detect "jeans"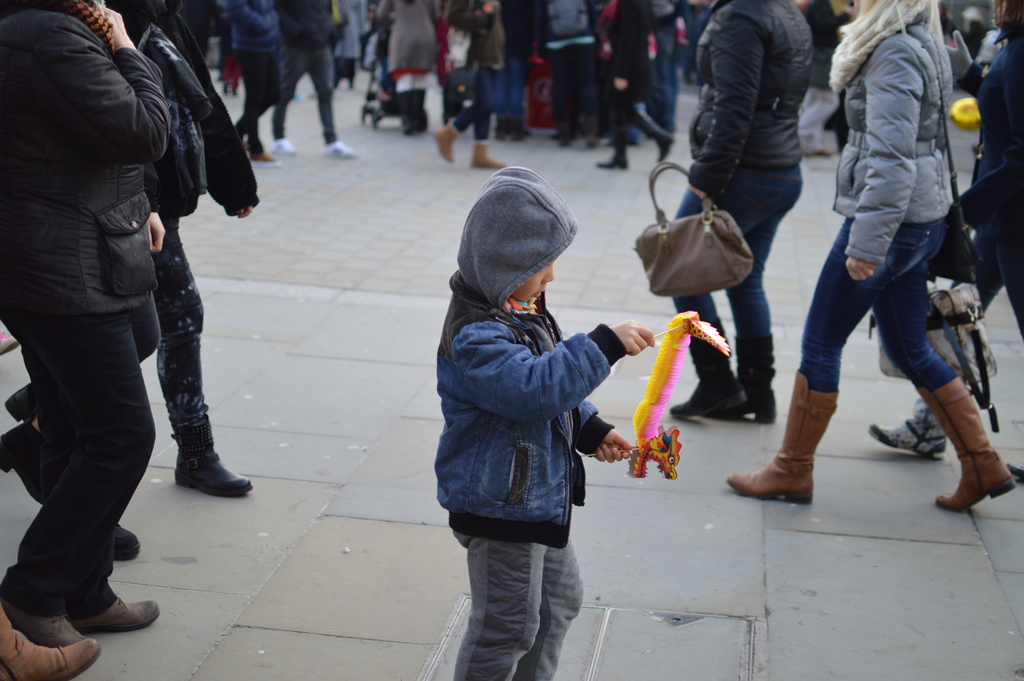
left=652, top=26, right=679, bottom=125
